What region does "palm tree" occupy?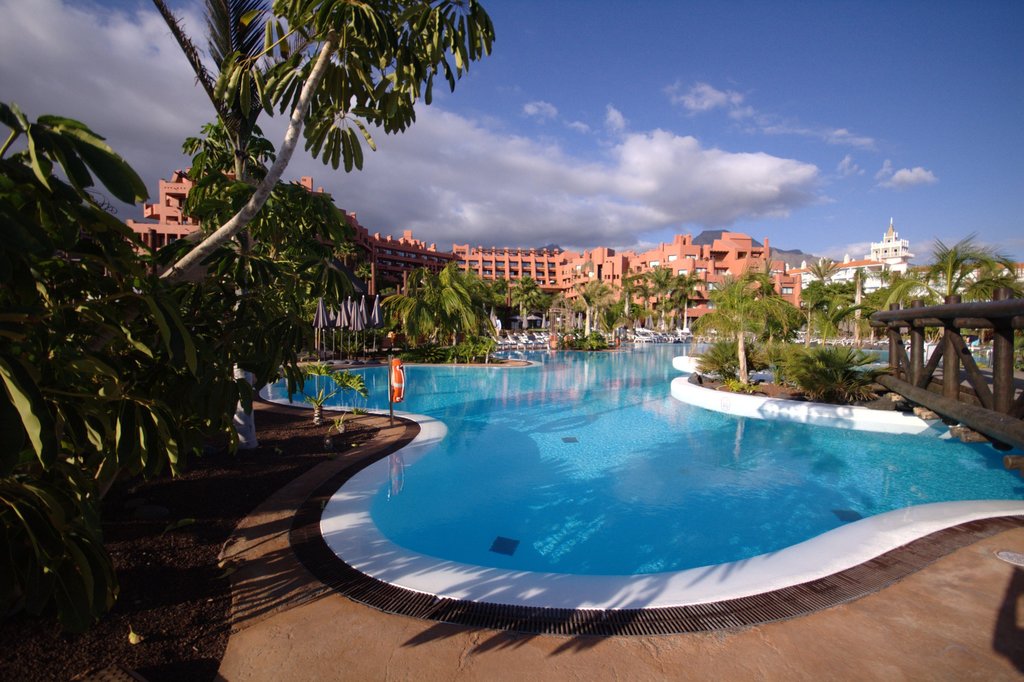
[left=799, top=268, right=861, bottom=336].
